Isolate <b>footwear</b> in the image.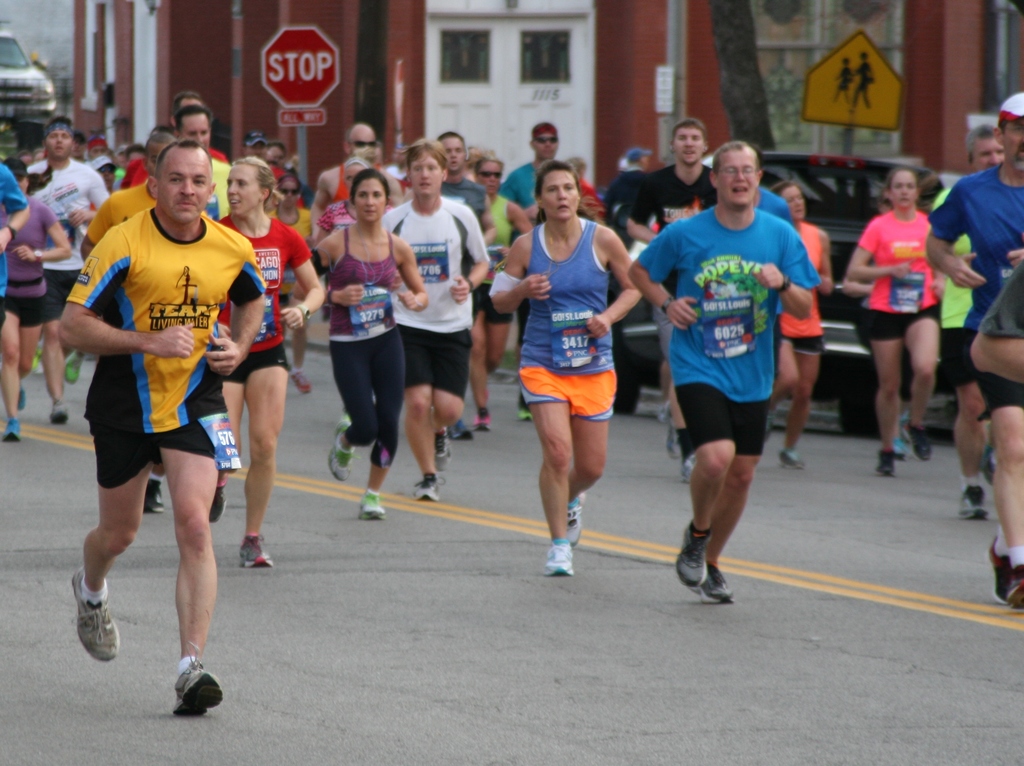
Isolated region: locate(140, 483, 168, 513).
